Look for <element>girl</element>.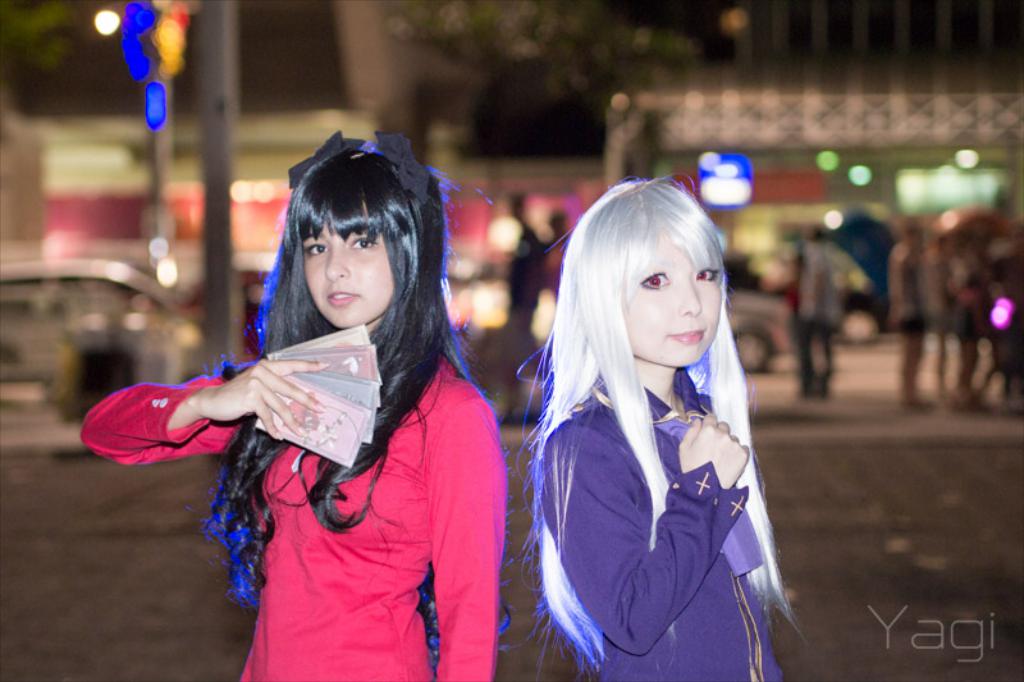
Found: box(515, 171, 809, 681).
